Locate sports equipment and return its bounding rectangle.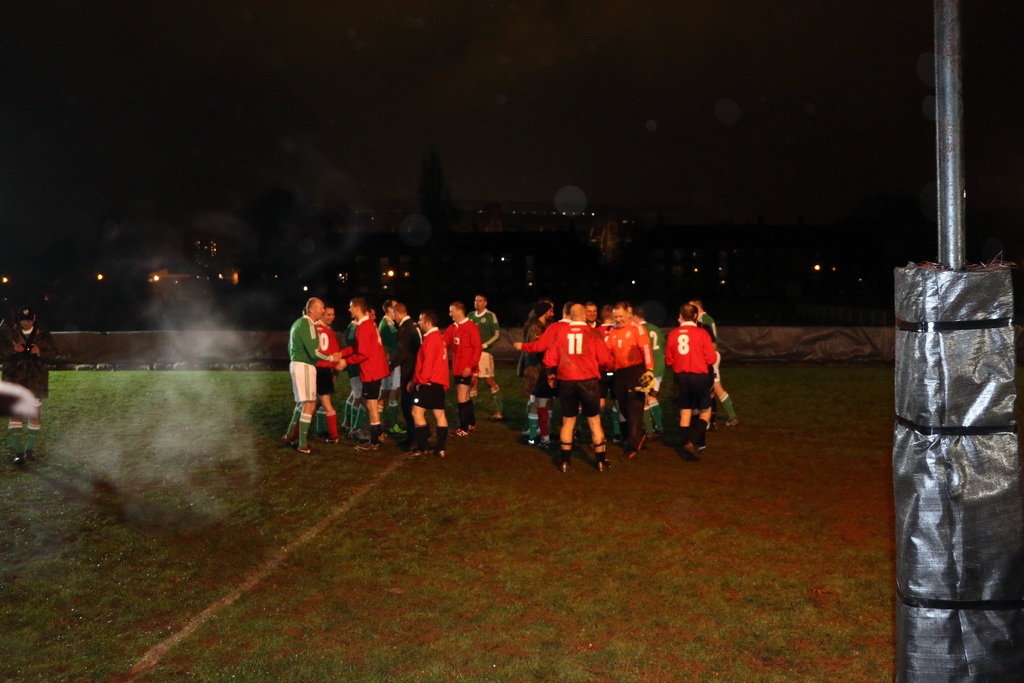
445/429/469/436.
